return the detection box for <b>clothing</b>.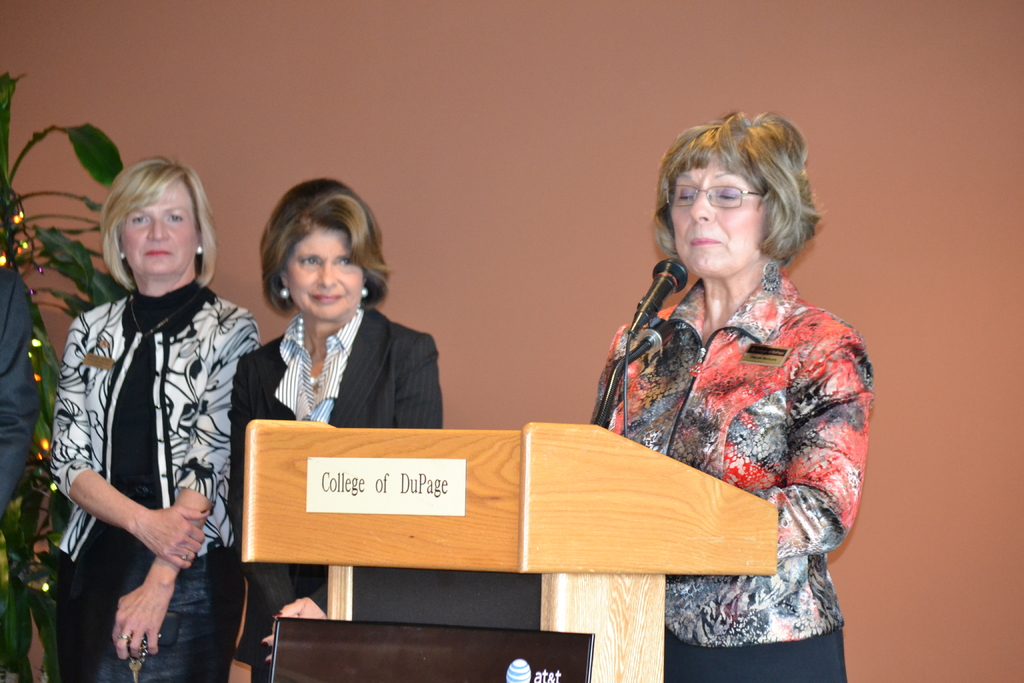
box=[598, 219, 876, 623].
